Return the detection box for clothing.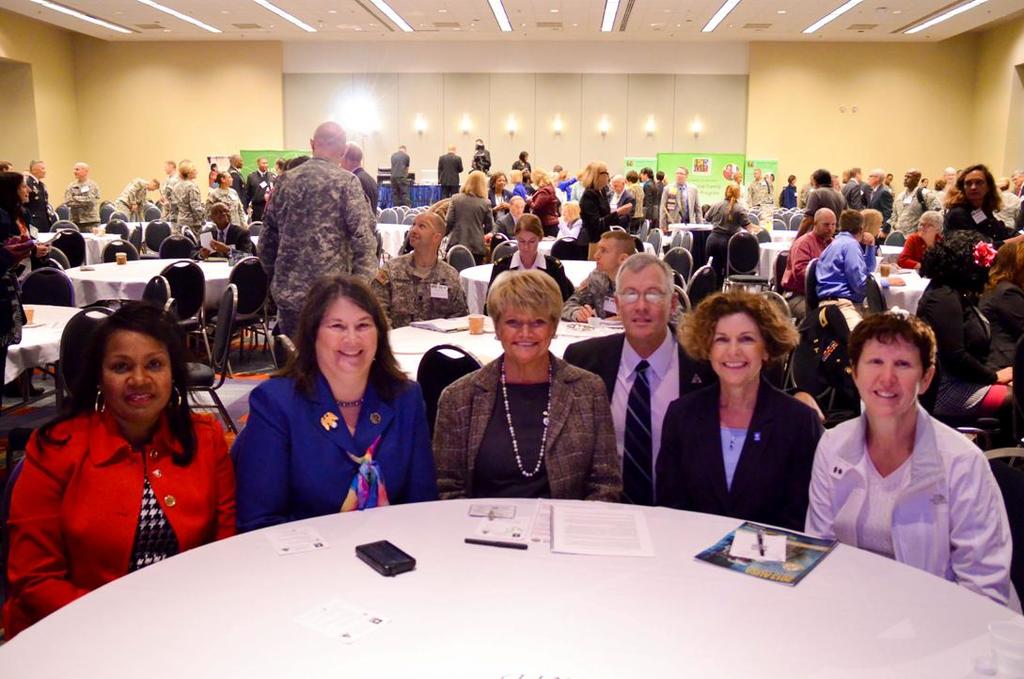
(809, 187, 841, 212).
